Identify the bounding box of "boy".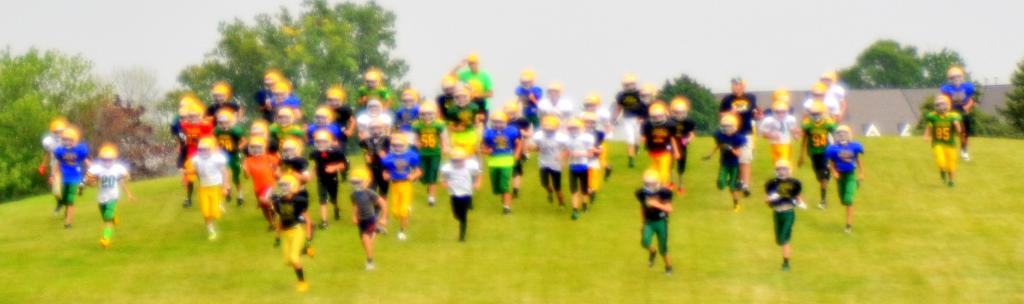
box=[917, 95, 961, 184].
